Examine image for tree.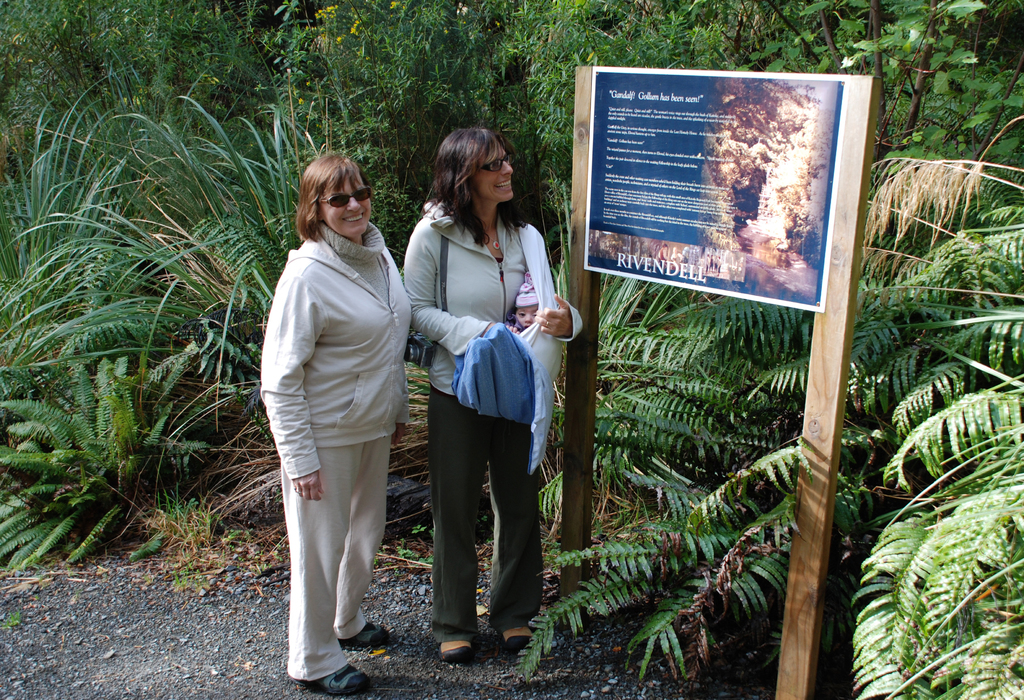
Examination result: [left=0, top=0, right=309, bottom=544].
